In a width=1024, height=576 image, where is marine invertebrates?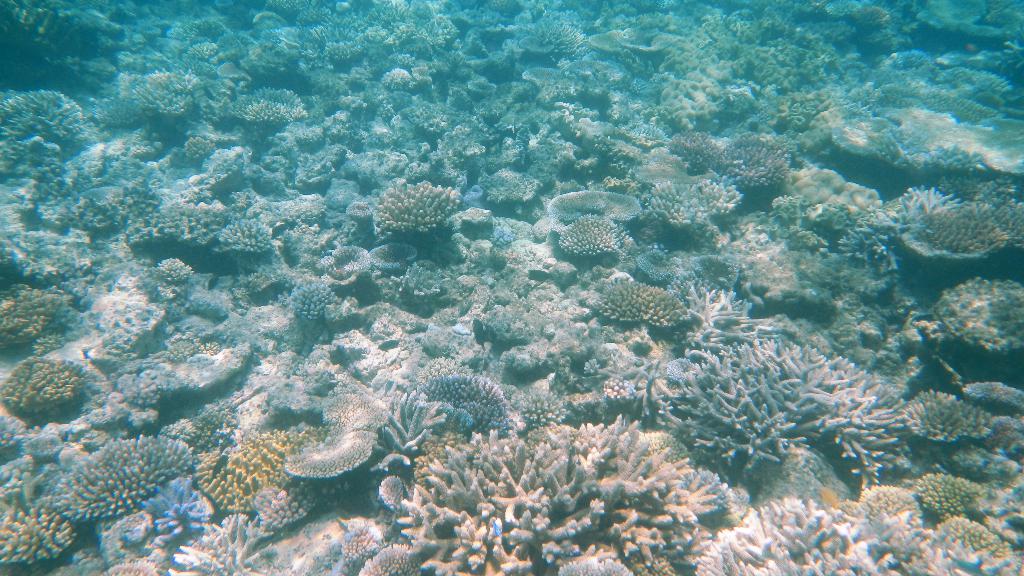
105/552/164/575.
